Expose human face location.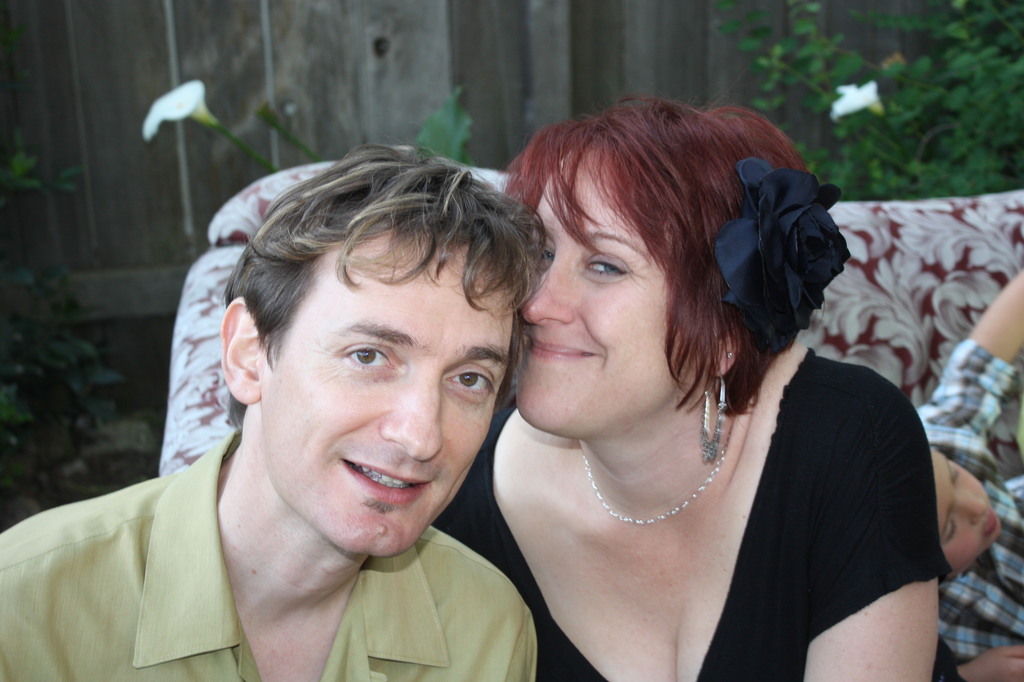
Exposed at l=521, t=143, r=710, b=440.
